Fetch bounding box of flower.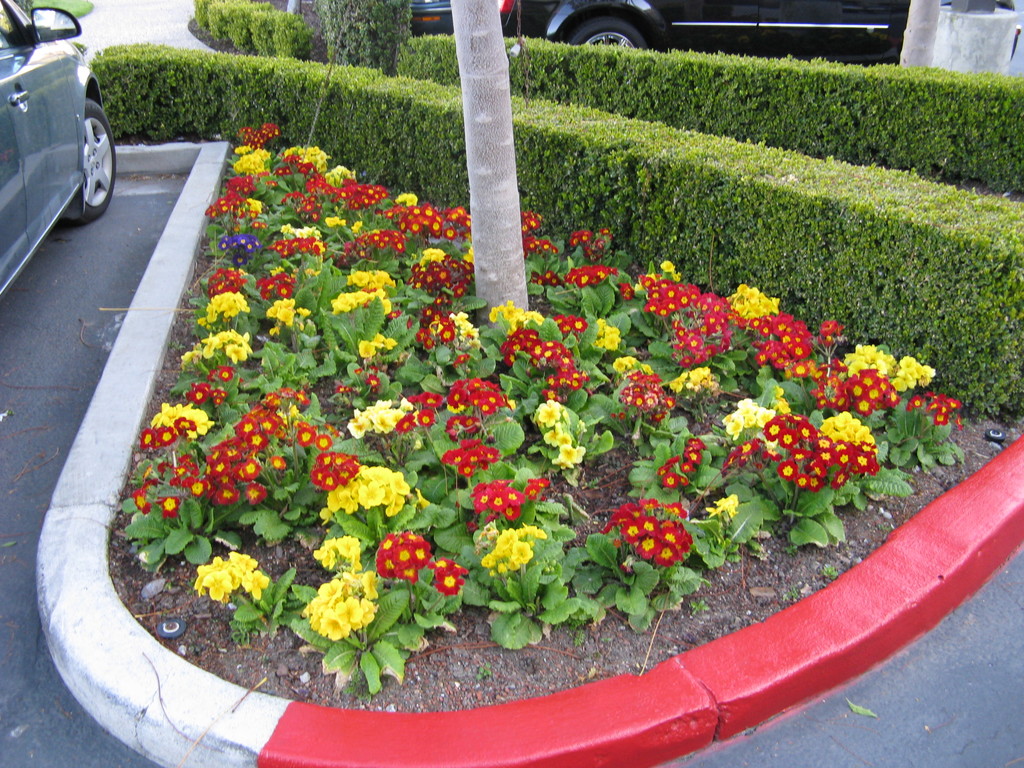
Bbox: 134 492 153 516.
